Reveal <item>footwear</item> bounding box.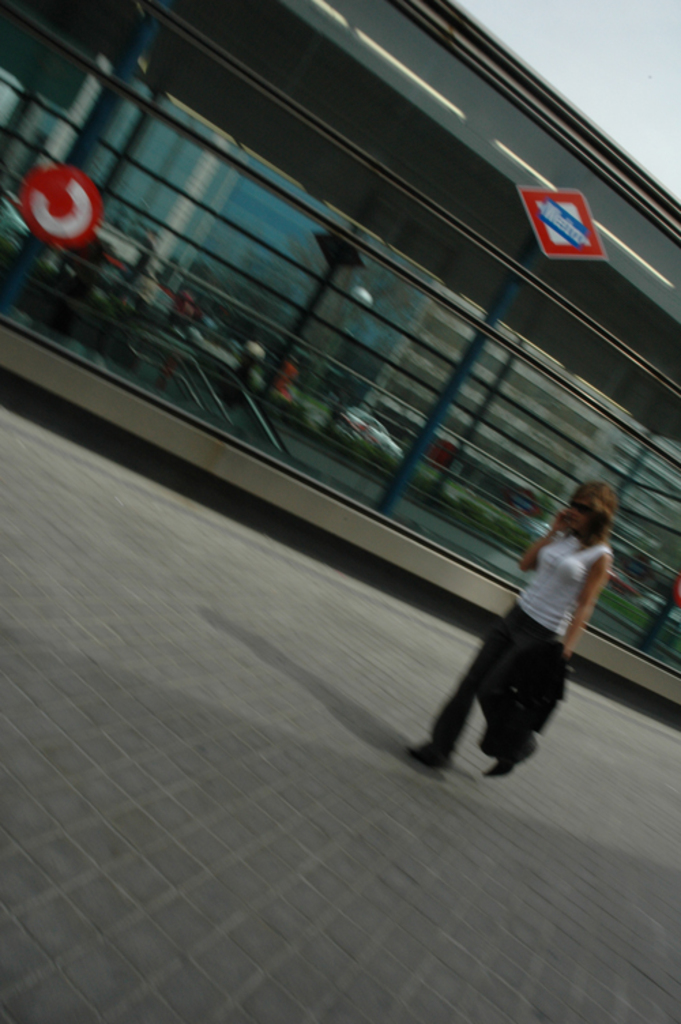
Revealed: (405,741,455,767).
